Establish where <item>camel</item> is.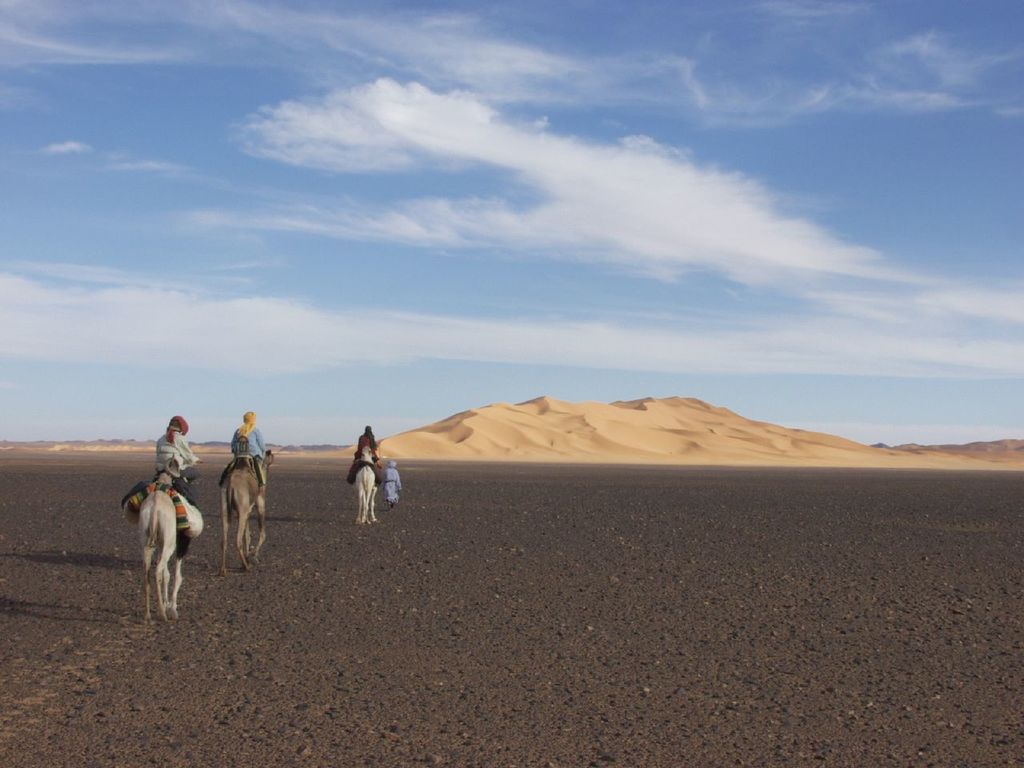
Established at bbox(219, 449, 273, 577).
